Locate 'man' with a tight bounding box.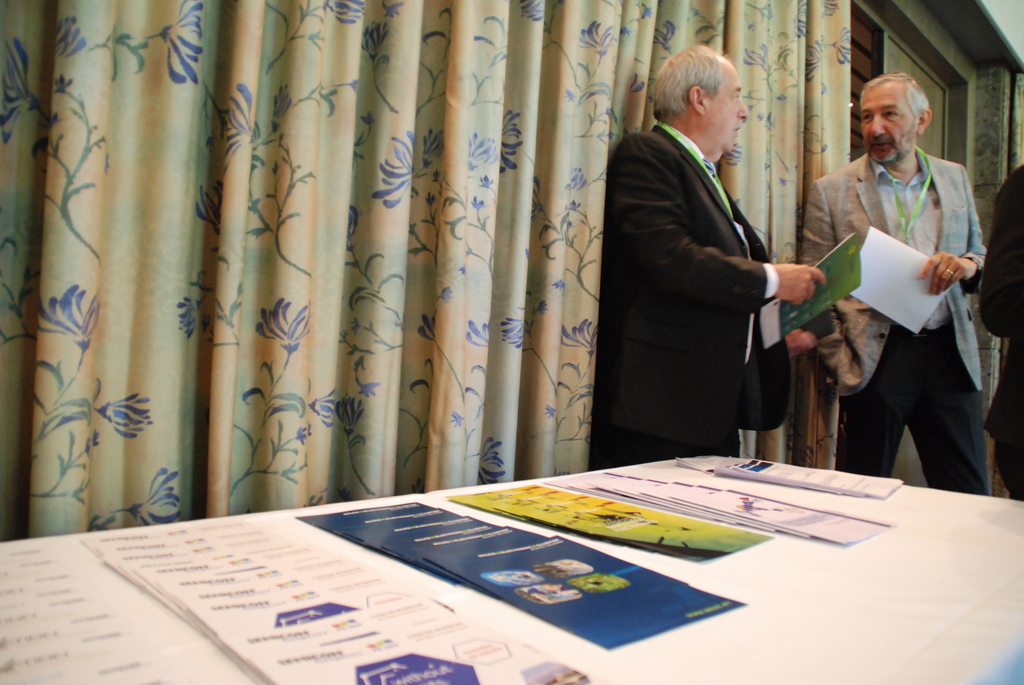
rect(588, 45, 827, 471).
